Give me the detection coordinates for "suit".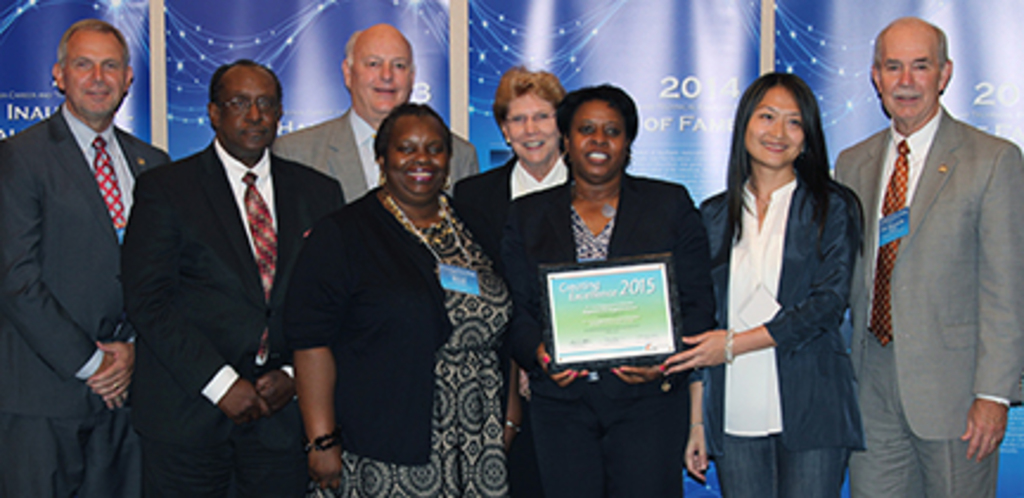
region(484, 178, 713, 496).
